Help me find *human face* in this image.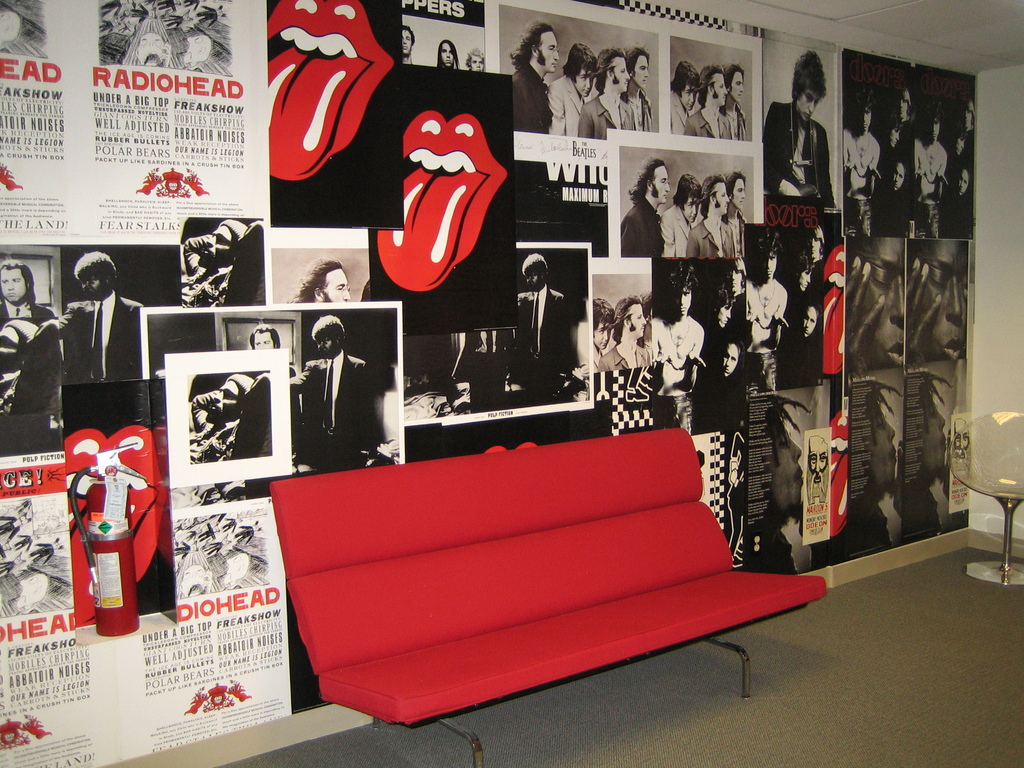
Found it: [631, 54, 650, 90].
